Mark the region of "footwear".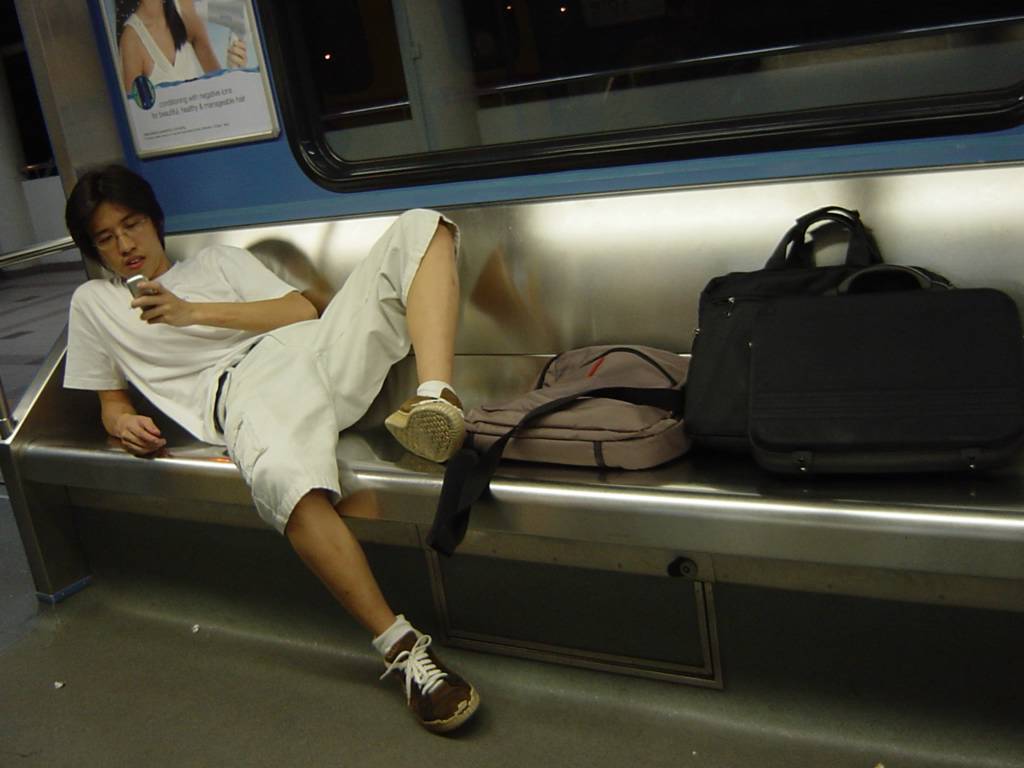
Region: detection(367, 636, 481, 737).
